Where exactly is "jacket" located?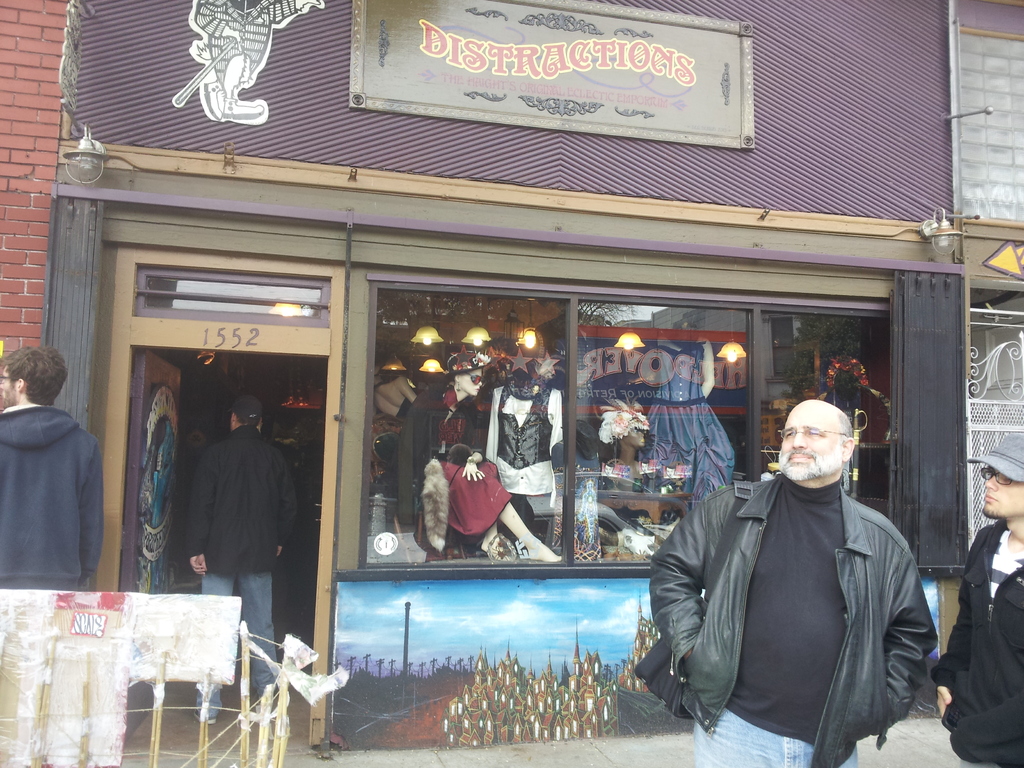
Its bounding box is region(185, 422, 308, 582).
